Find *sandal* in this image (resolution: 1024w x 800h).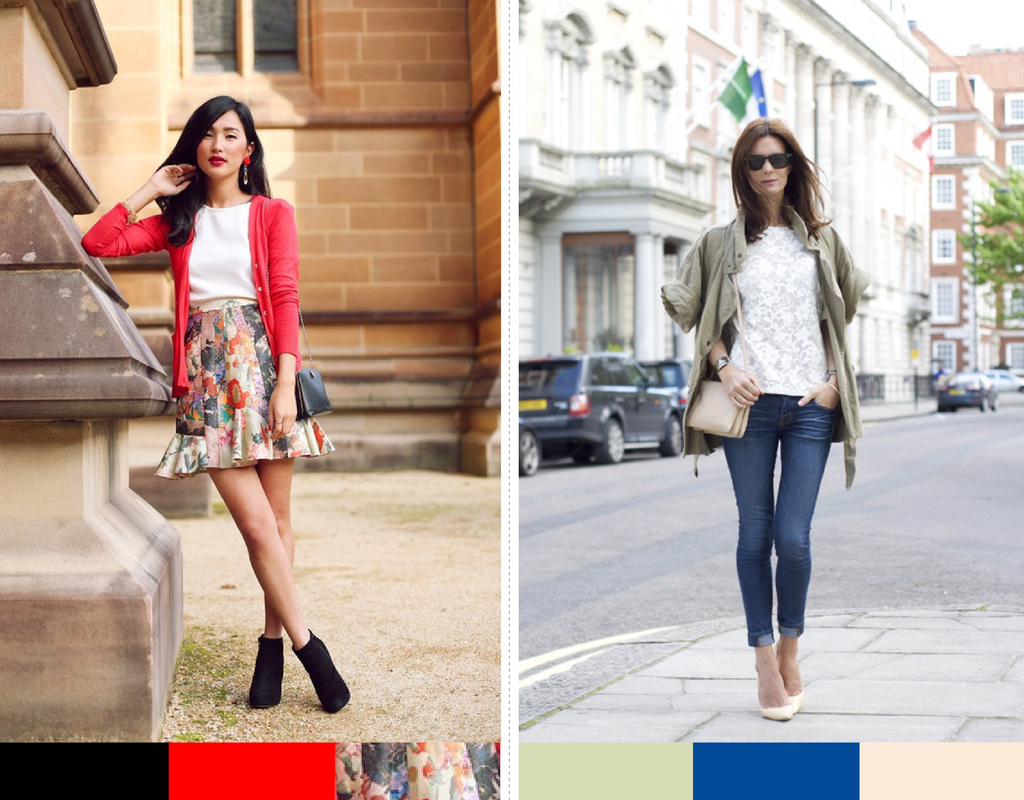
[787, 683, 804, 715].
